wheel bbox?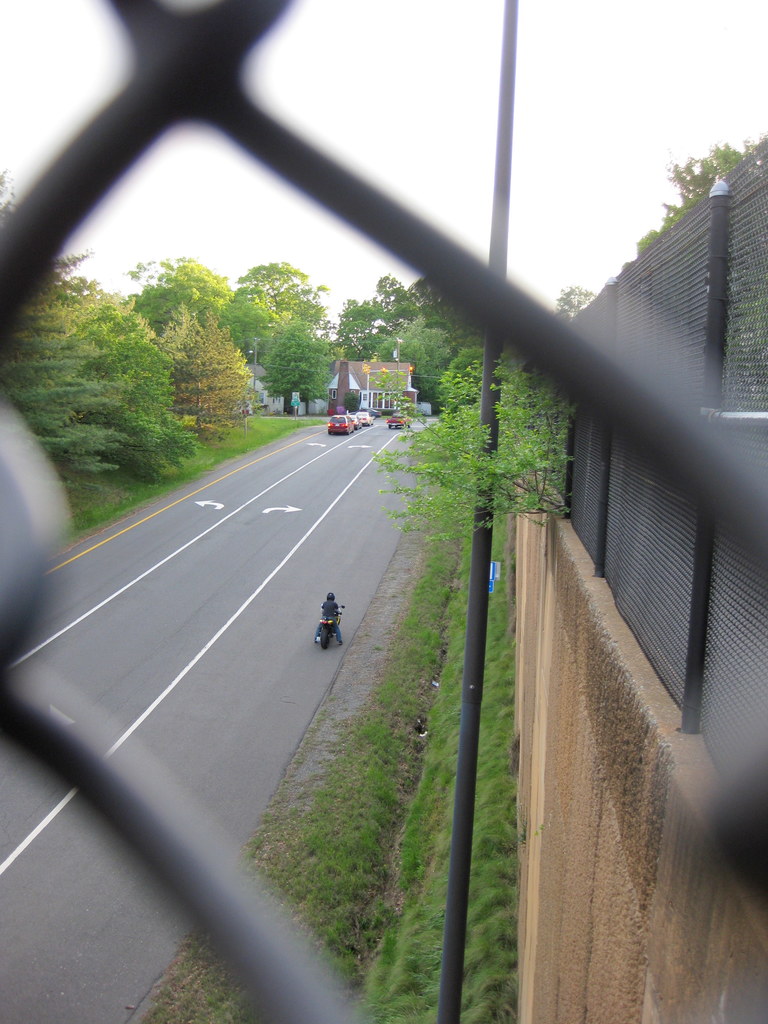
354,428,359,429
